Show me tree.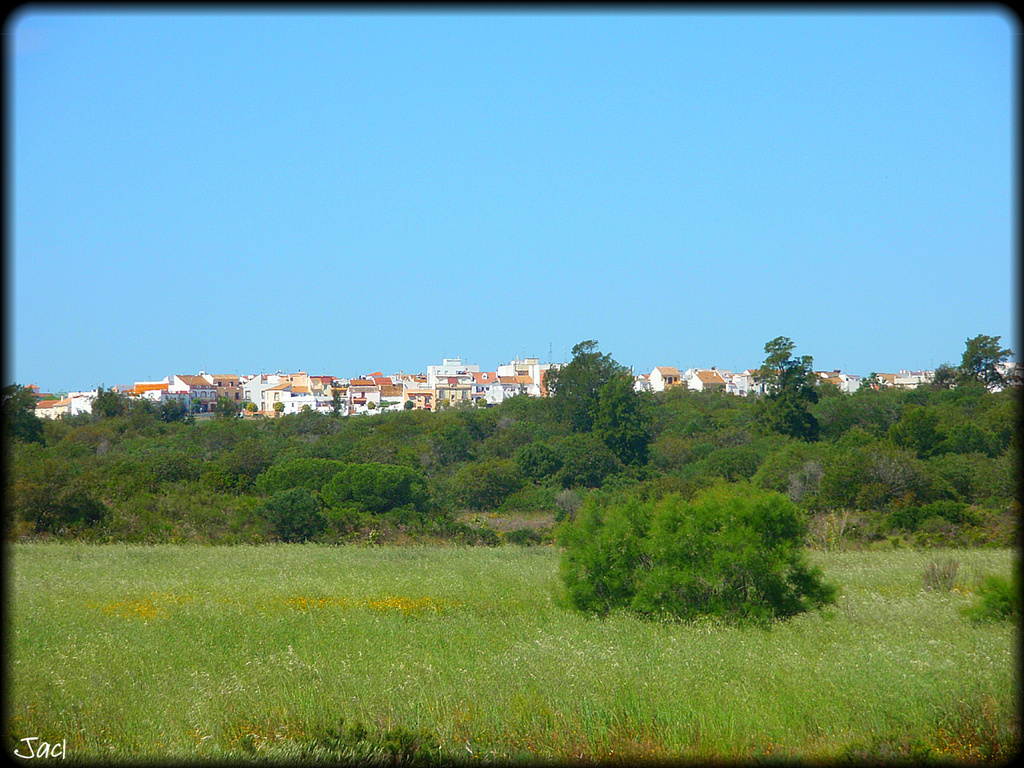
tree is here: x1=538, y1=333, x2=630, y2=432.
